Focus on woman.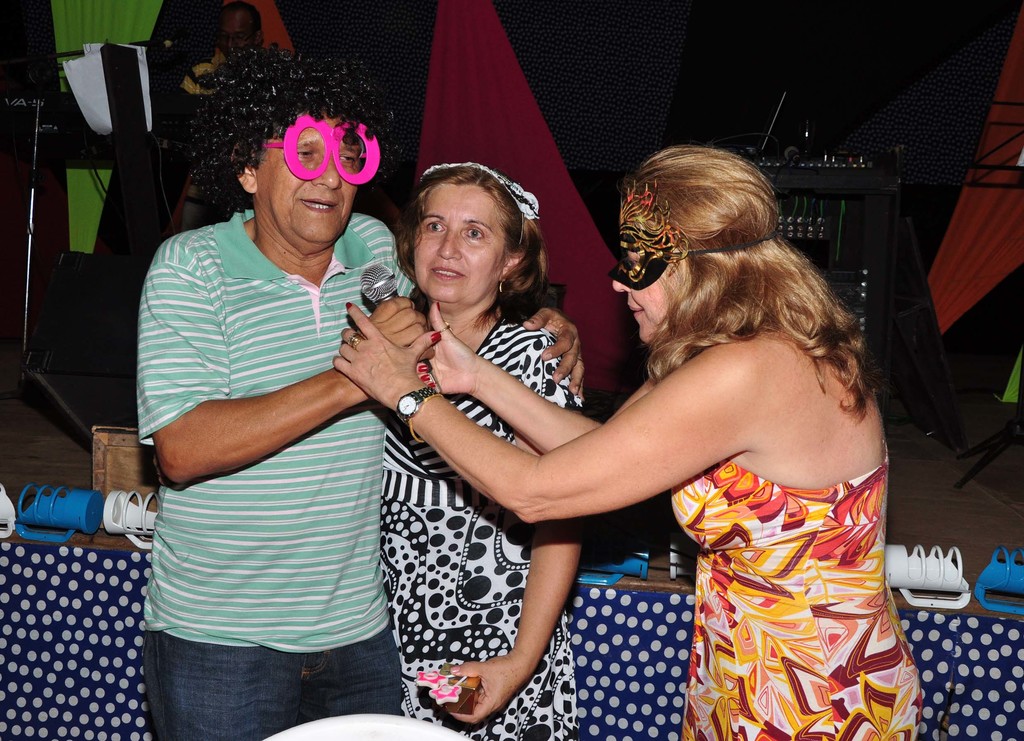
Focused at bbox=(381, 148, 579, 740).
